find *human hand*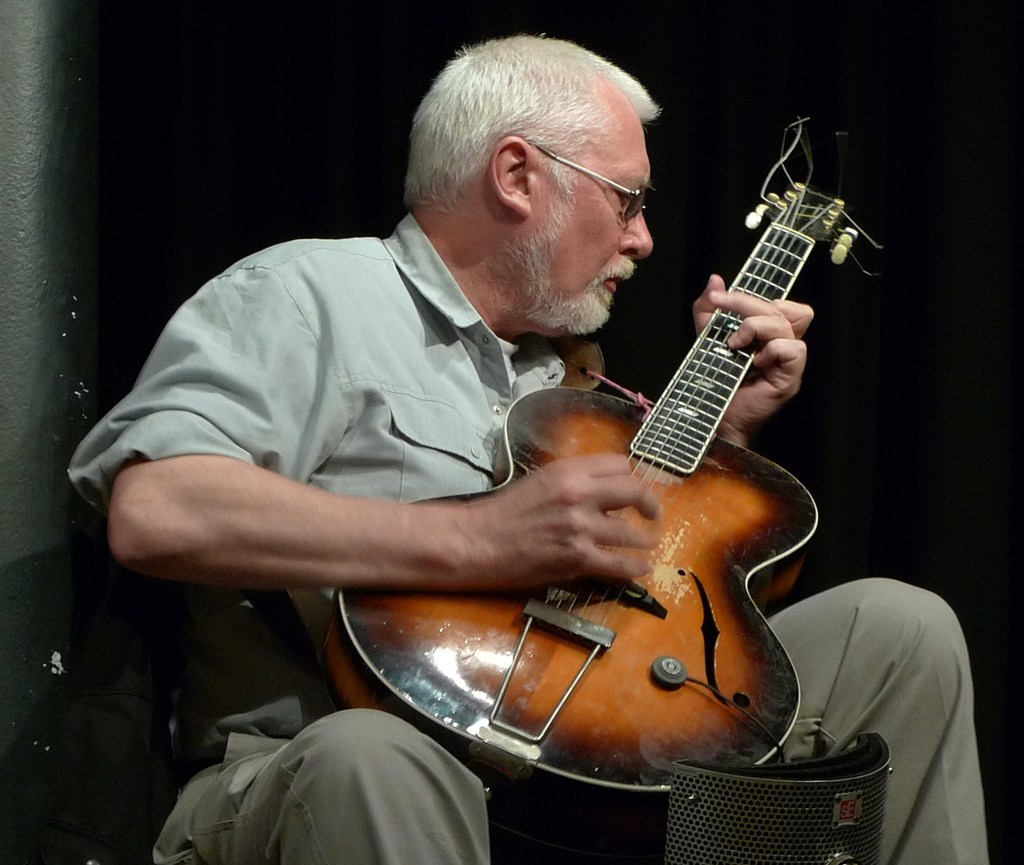
<bbox>692, 271, 819, 431</bbox>
